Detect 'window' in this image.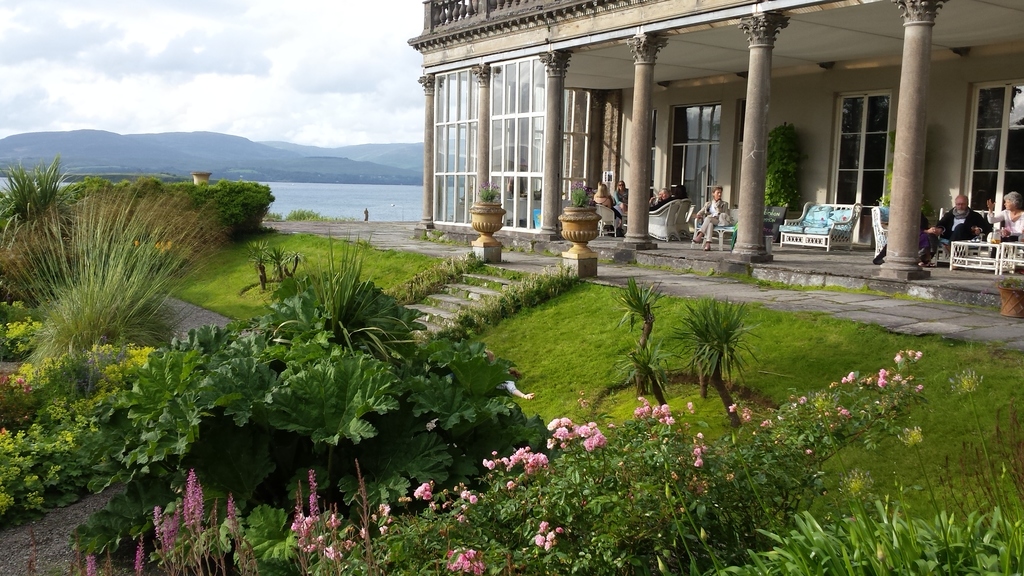
Detection: select_region(838, 76, 901, 200).
